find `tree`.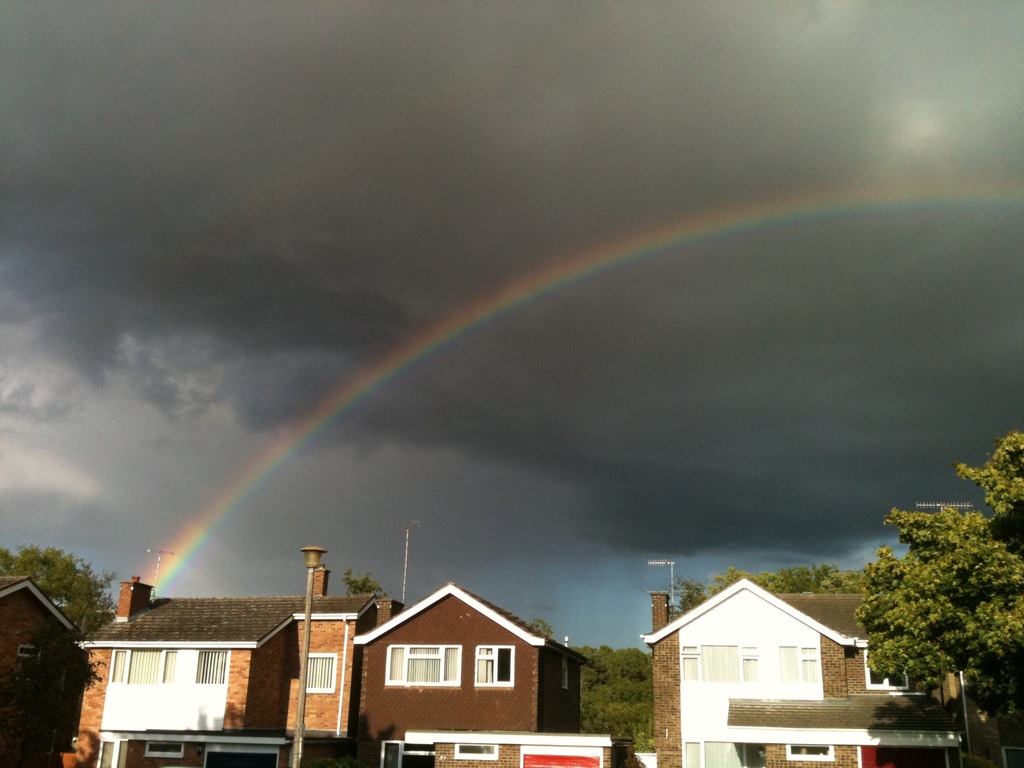
(339,566,380,598).
